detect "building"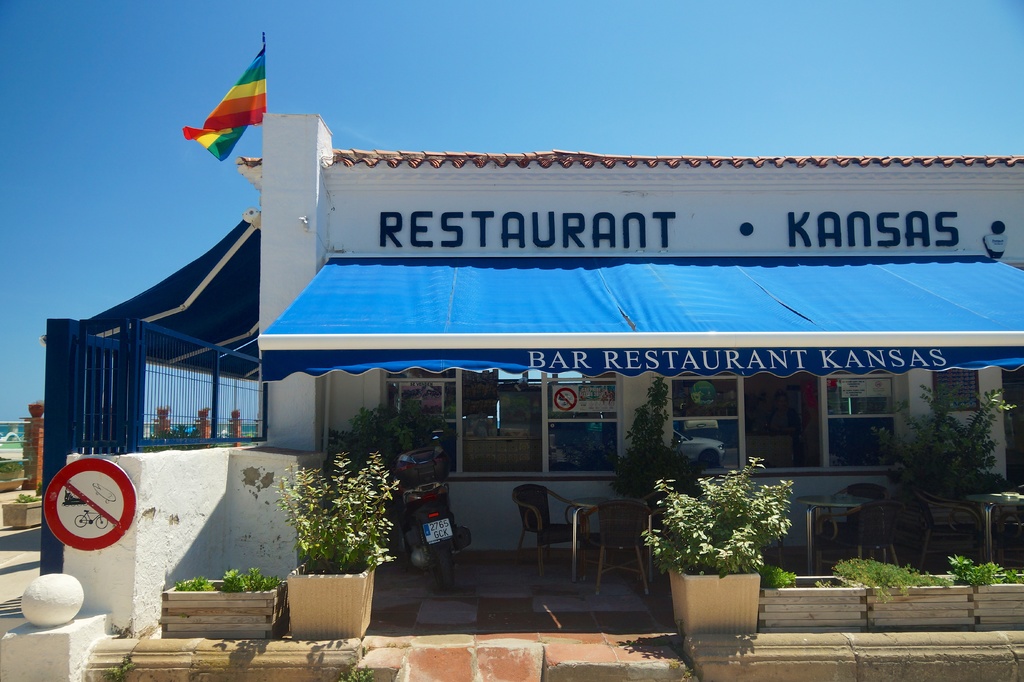
box=[45, 107, 1023, 633]
